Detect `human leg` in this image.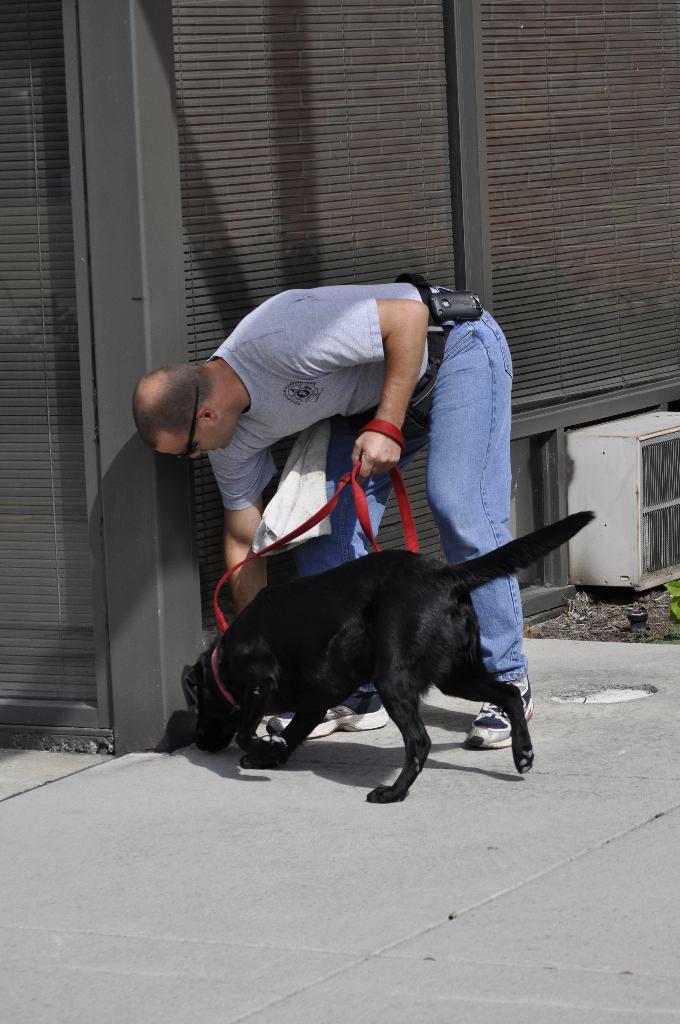
Detection: {"left": 267, "top": 404, "right": 393, "bottom": 732}.
